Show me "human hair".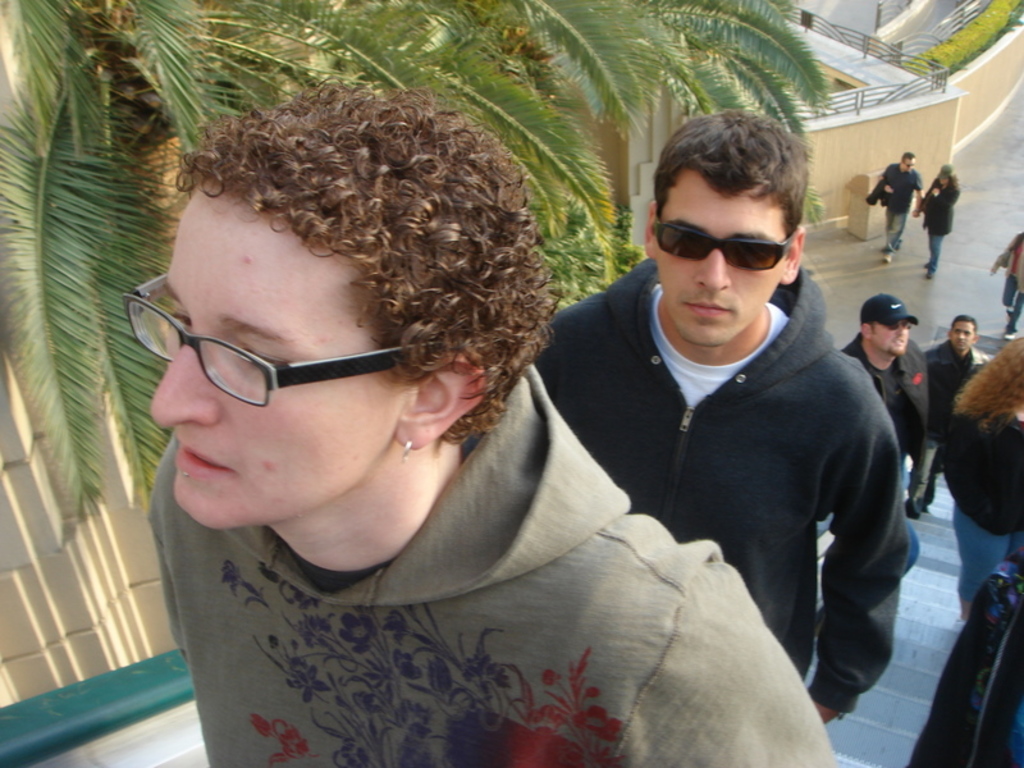
"human hair" is here: {"left": 901, "top": 150, "right": 915, "bottom": 165}.
